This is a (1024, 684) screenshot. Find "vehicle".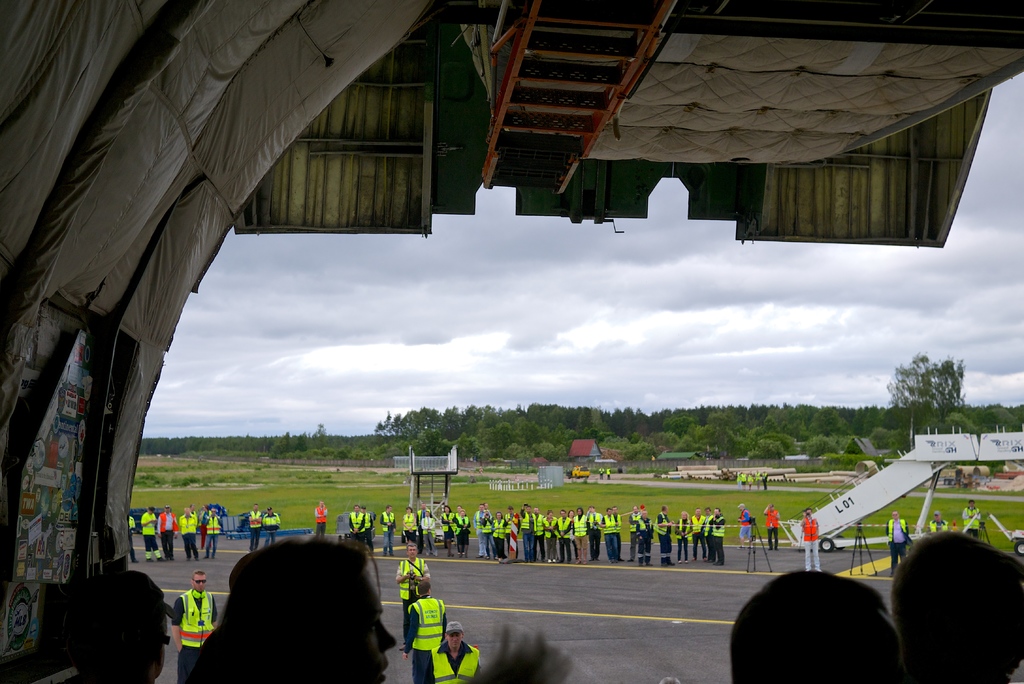
Bounding box: pyautogui.locateOnScreen(0, 0, 1023, 683).
